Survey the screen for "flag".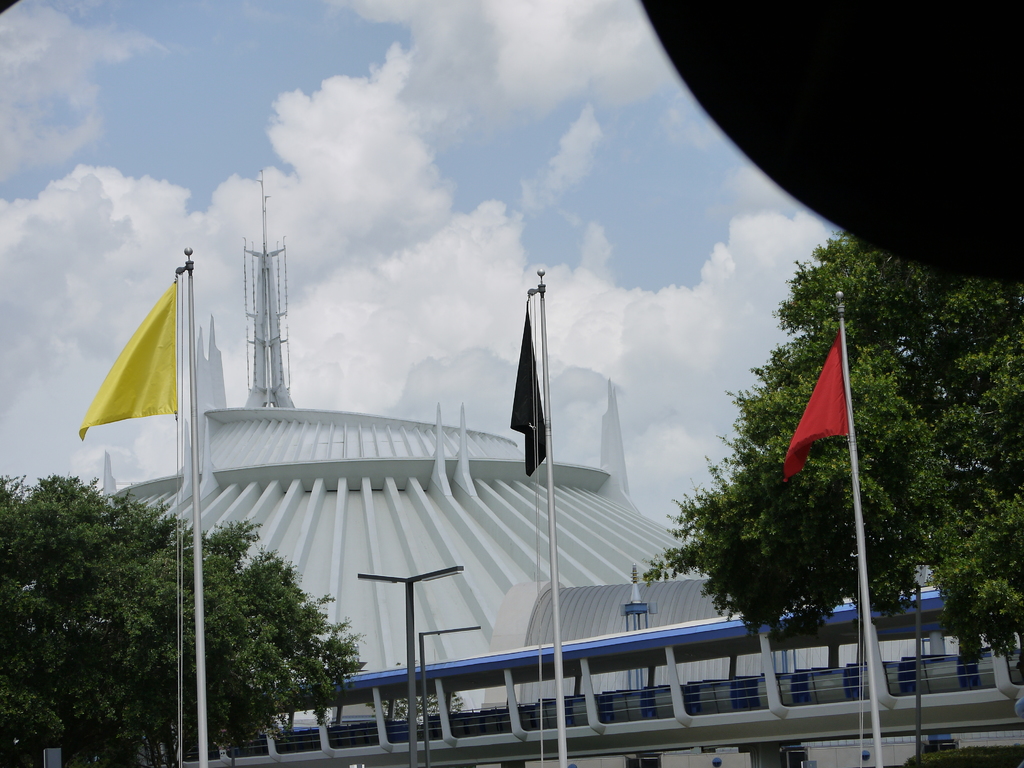
Survey found: <box>509,292,557,477</box>.
